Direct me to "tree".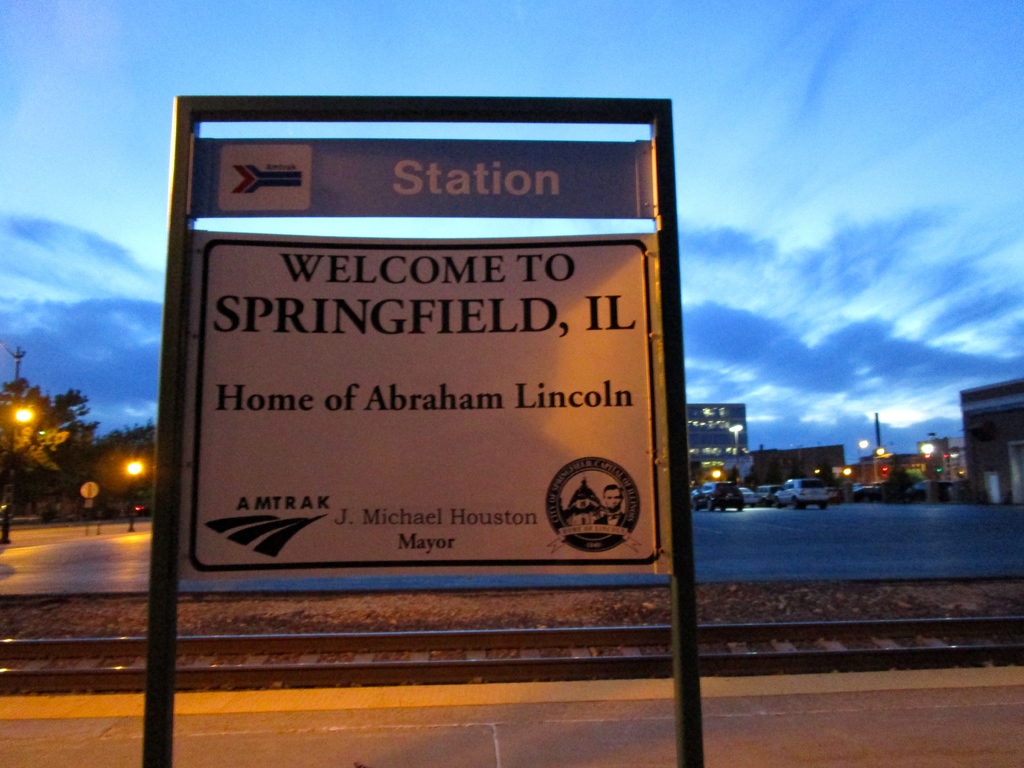
Direction: Rect(86, 414, 159, 513).
